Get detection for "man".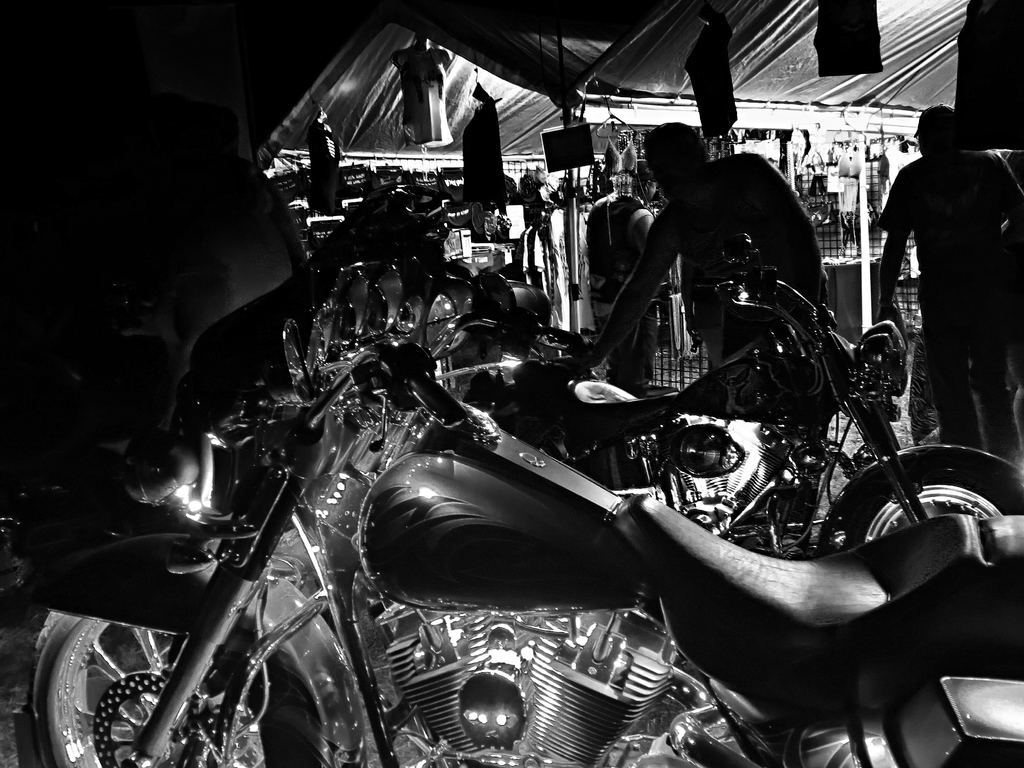
Detection: [x1=874, y1=109, x2=1011, y2=463].
